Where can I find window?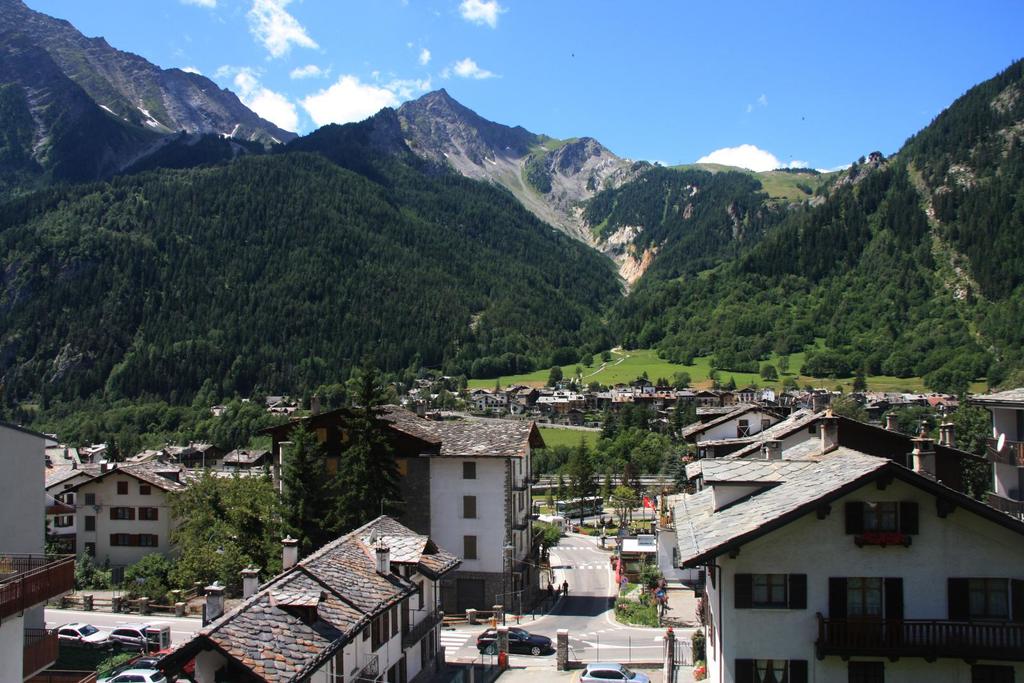
You can find it at bbox=(113, 479, 125, 495).
